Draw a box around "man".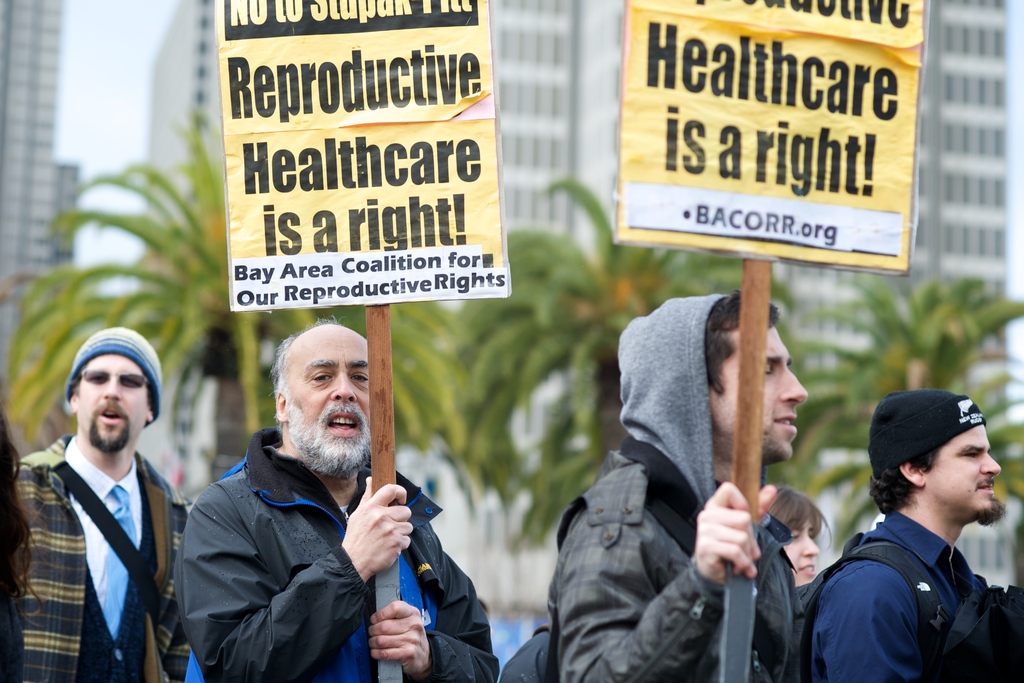
(13, 317, 191, 682).
